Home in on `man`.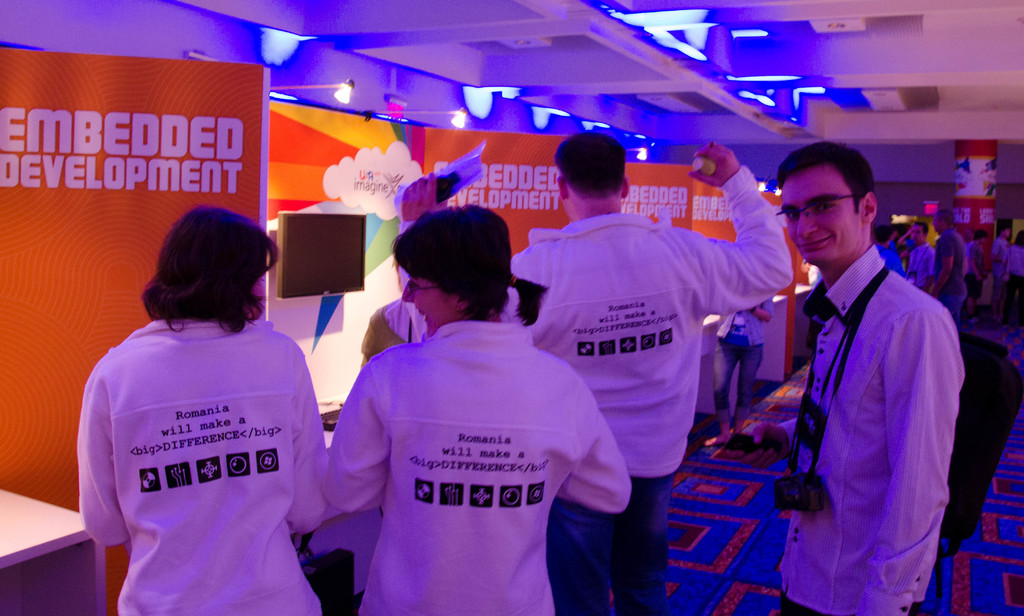
Homed in at [left=891, top=232, right=899, bottom=253].
